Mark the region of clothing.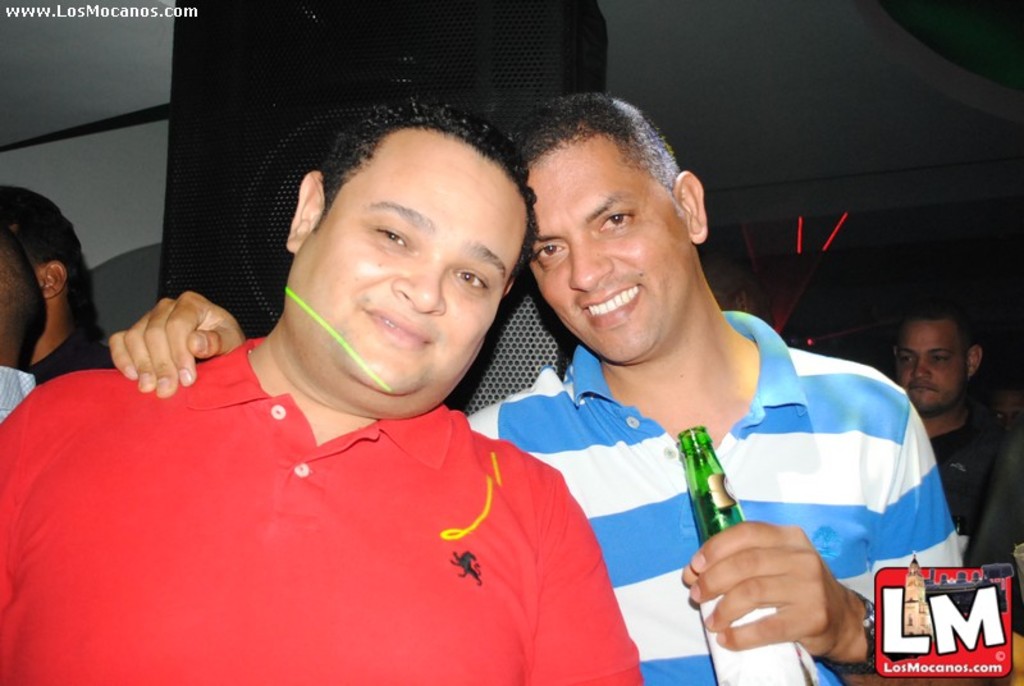
Region: box(26, 316, 623, 664).
